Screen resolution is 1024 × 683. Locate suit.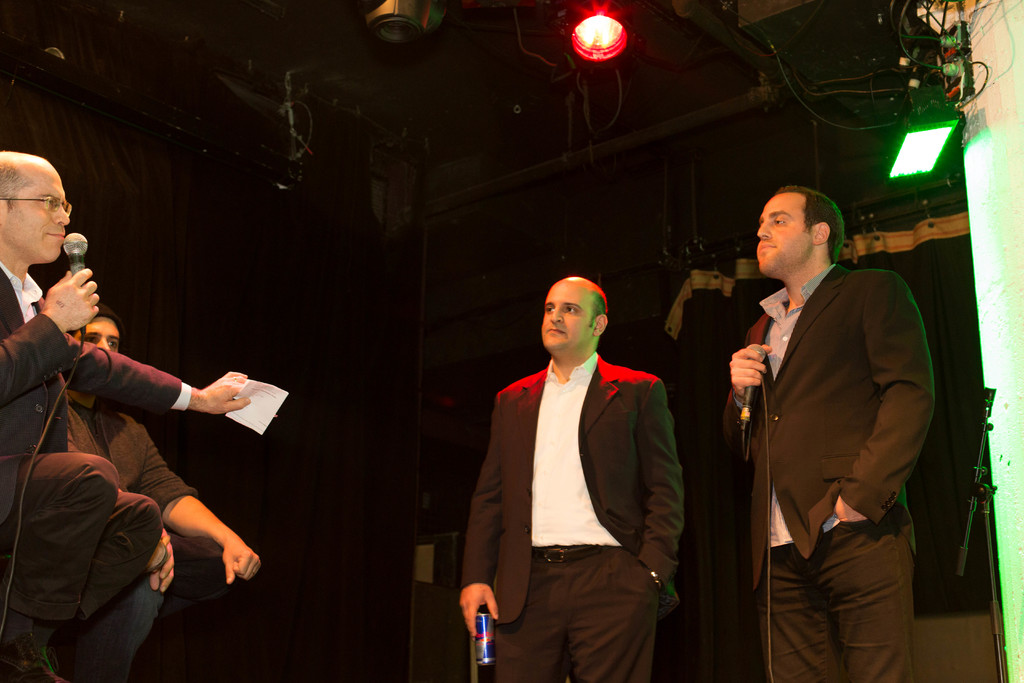
458:356:691:682.
